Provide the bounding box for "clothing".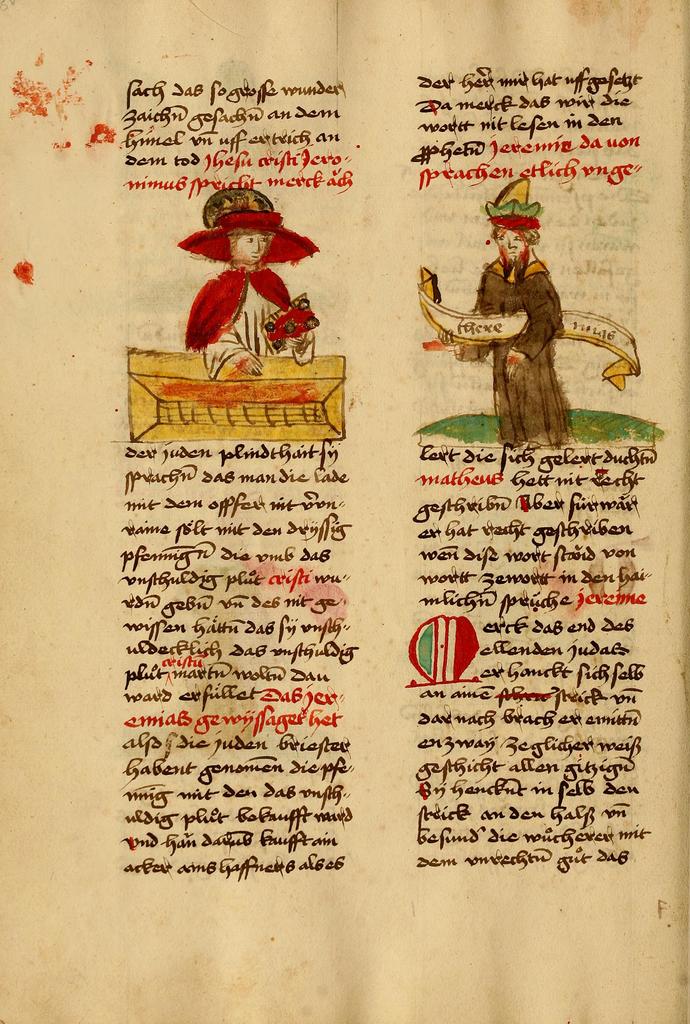
[183,262,300,378].
